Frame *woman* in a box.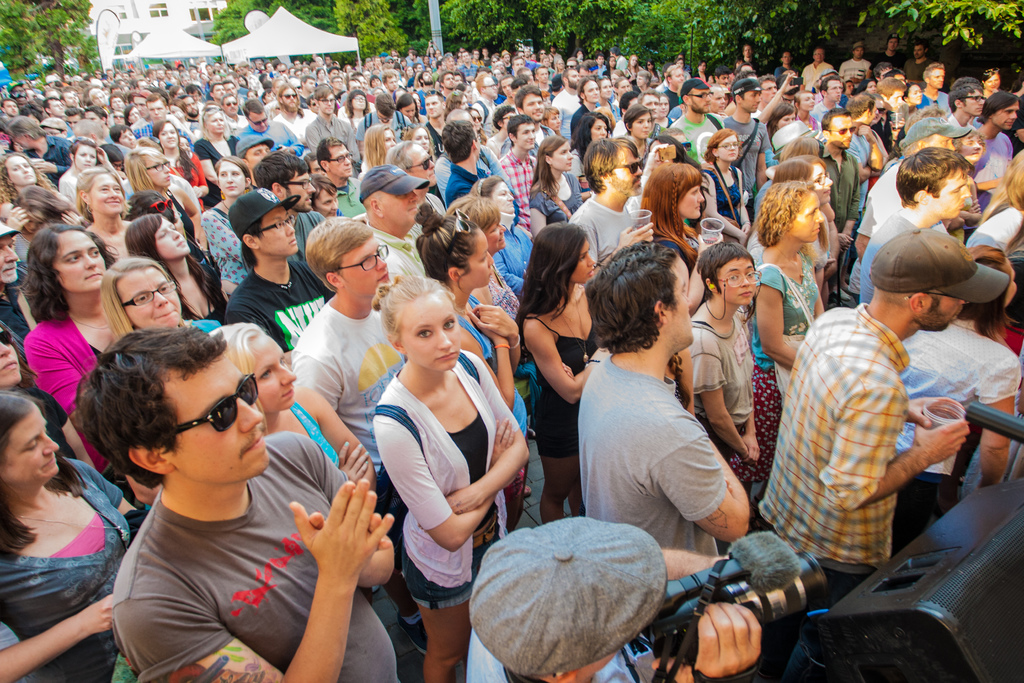
83:162:135:266.
